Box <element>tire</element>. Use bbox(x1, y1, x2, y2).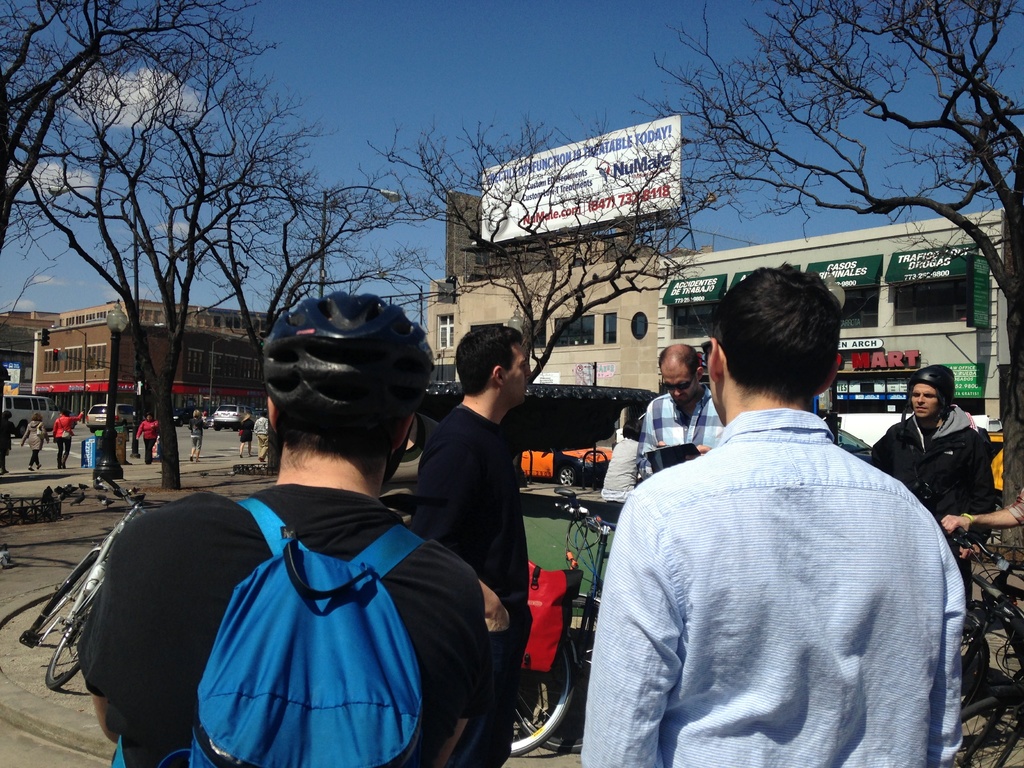
bbox(959, 694, 1023, 767).
